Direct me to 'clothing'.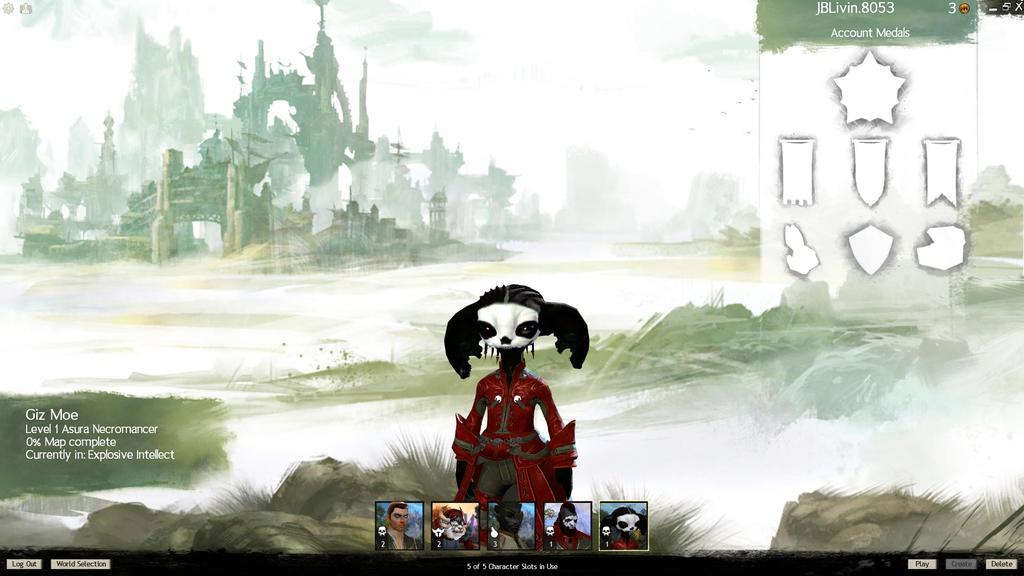
Direction: (x1=450, y1=363, x2=573, y2=502).
